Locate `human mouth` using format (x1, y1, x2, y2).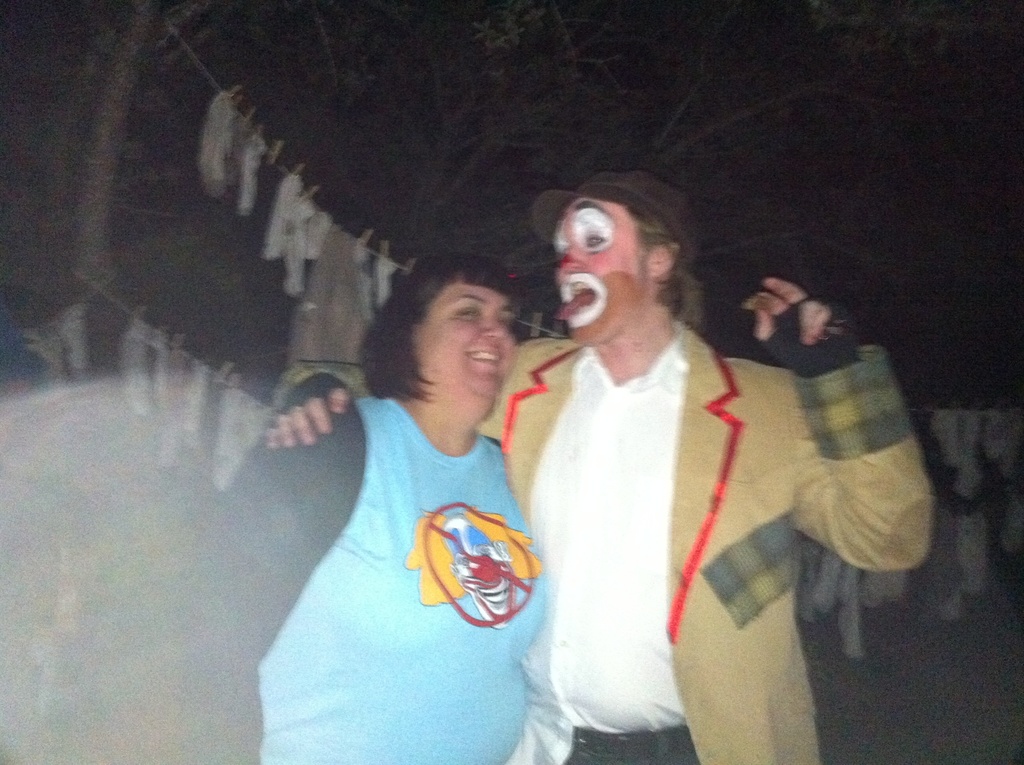
(552, 273, 611, 328).
